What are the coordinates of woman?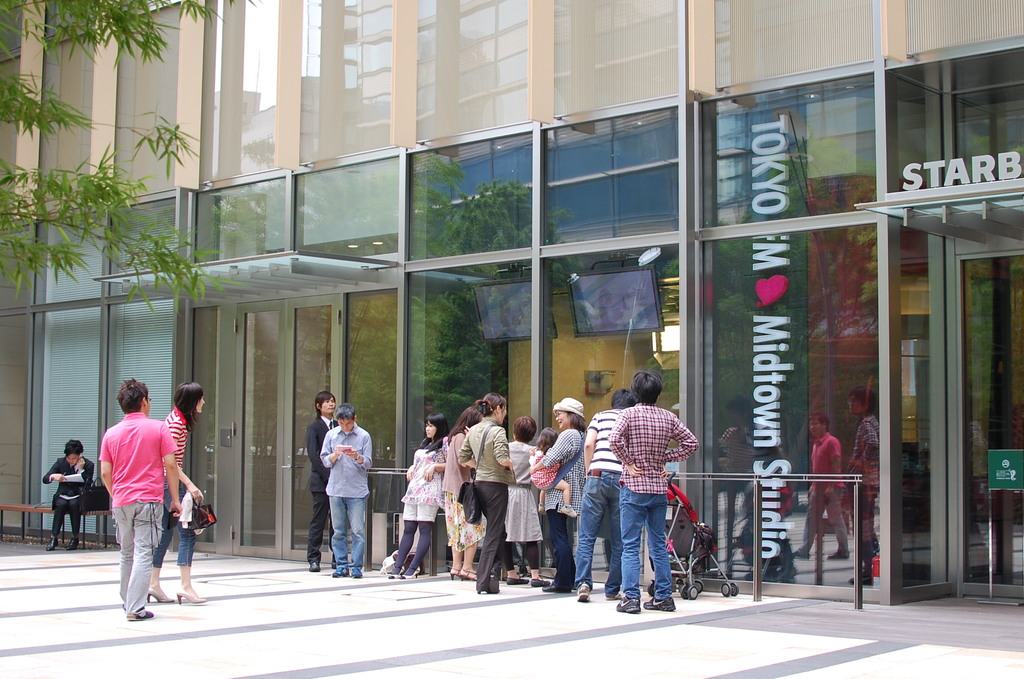
bbox=(461, 394, 517, 595).
